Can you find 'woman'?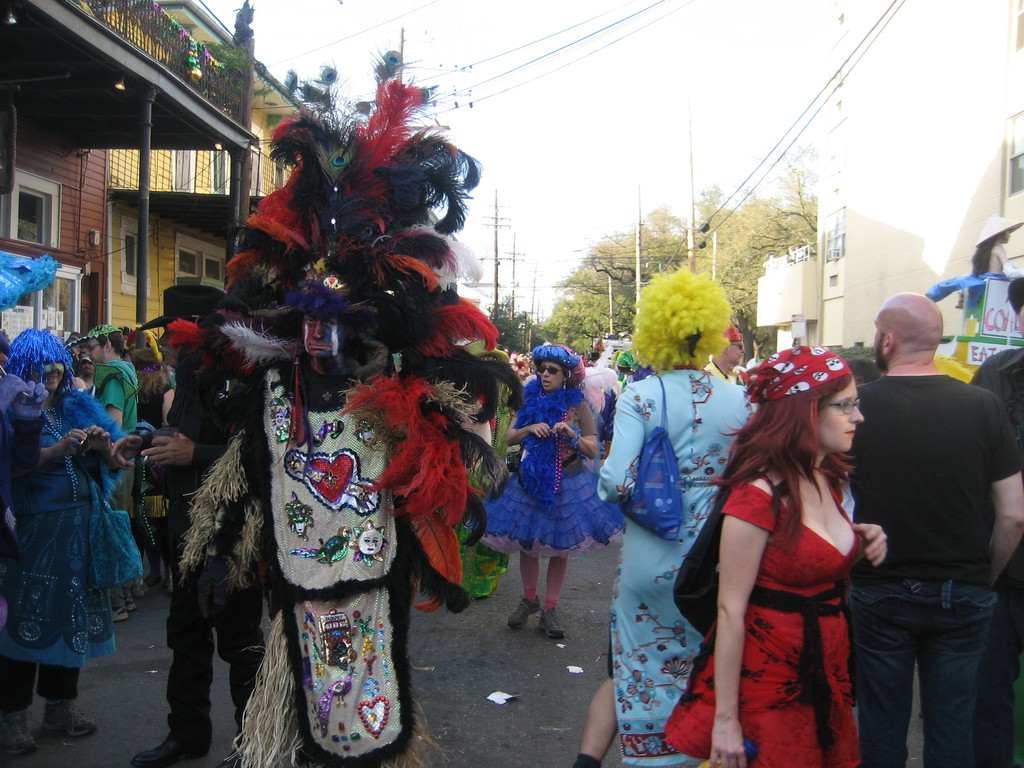
Yes, bounding box: detection(705, 316, 894, 767).
